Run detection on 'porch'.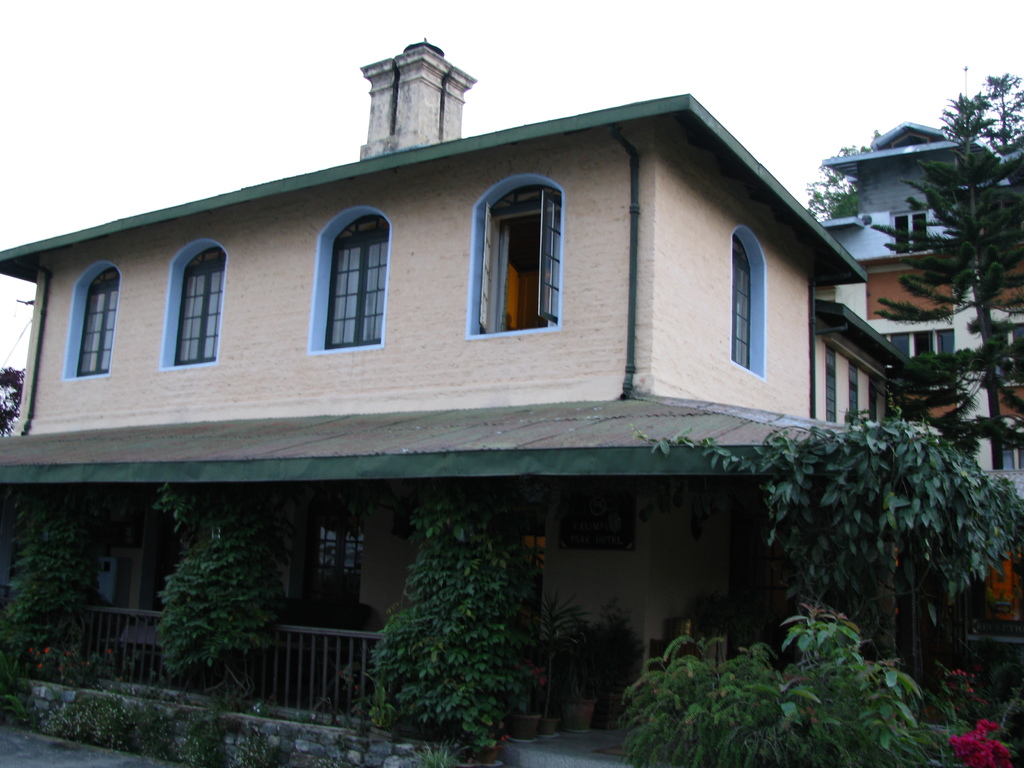
Result: 0,600,967,767.
